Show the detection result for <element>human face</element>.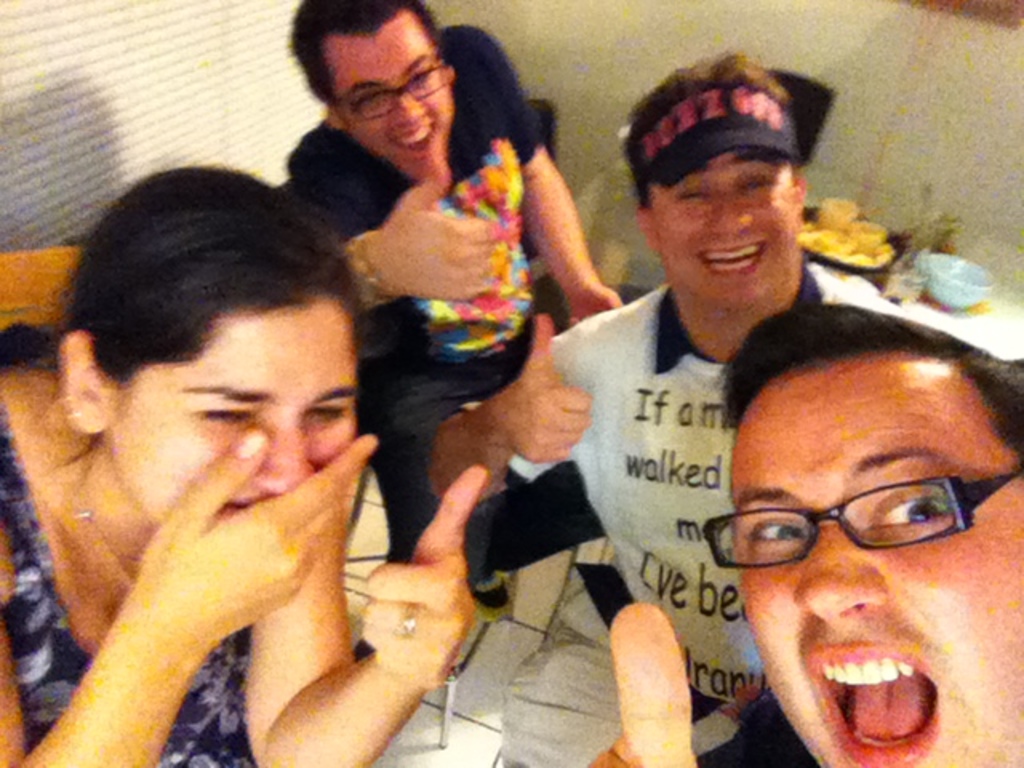
locate(325, 14, 453, 181).
